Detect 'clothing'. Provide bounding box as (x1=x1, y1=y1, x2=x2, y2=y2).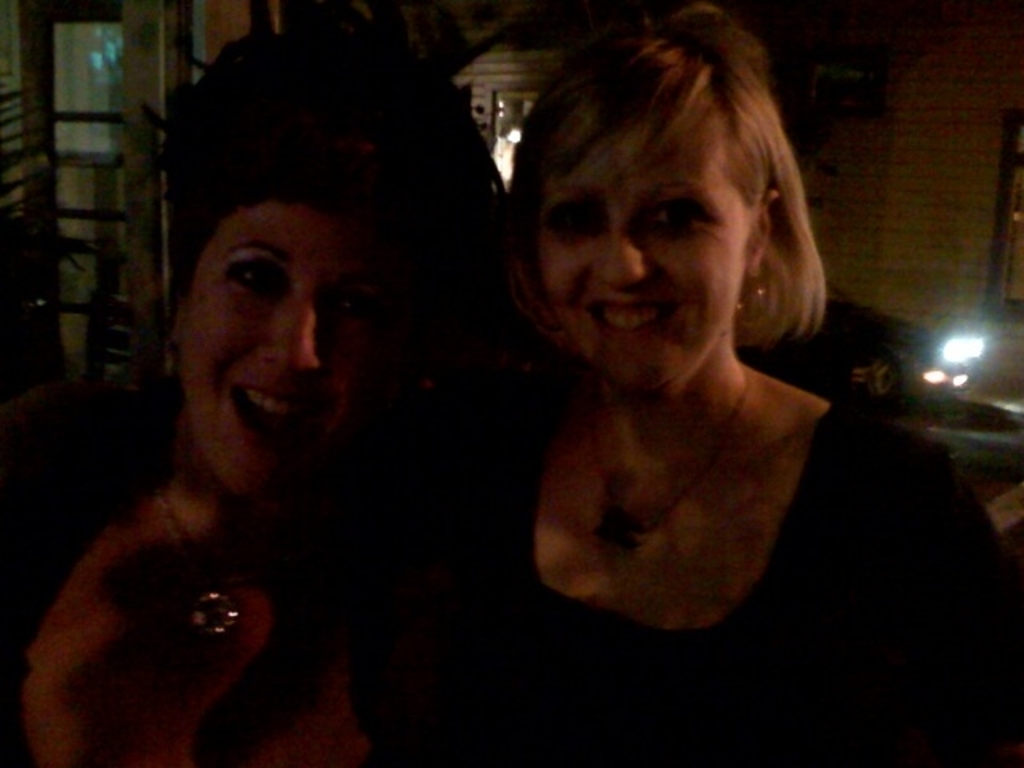
(x1=443, y1=398, x2=1022, y2=766).
